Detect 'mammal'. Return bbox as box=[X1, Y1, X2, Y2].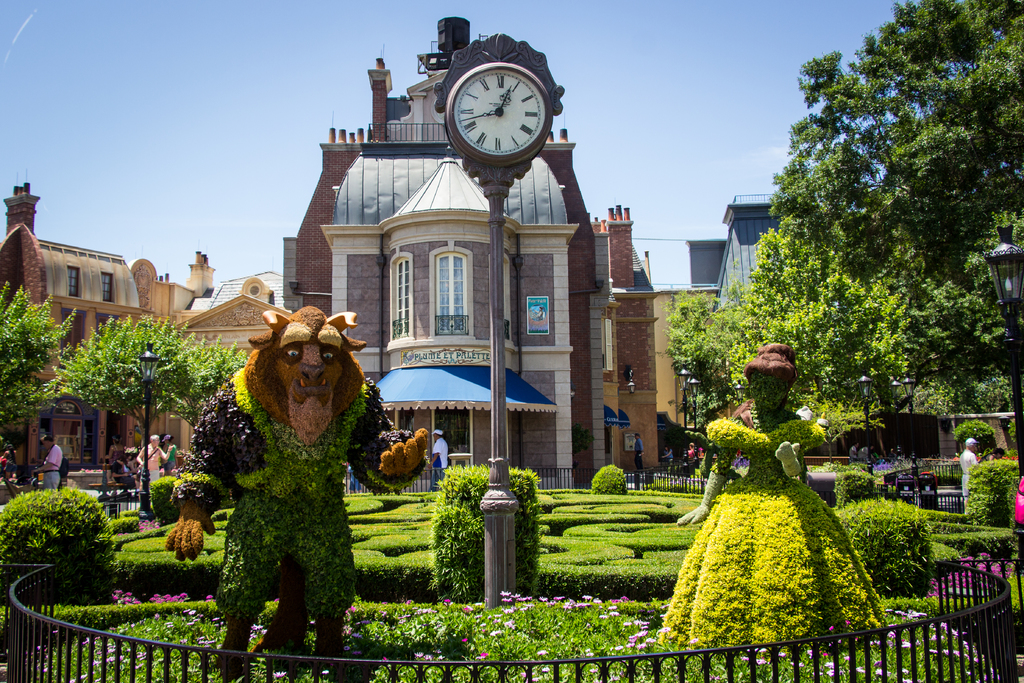
box=[346, 465, 362, 492].
